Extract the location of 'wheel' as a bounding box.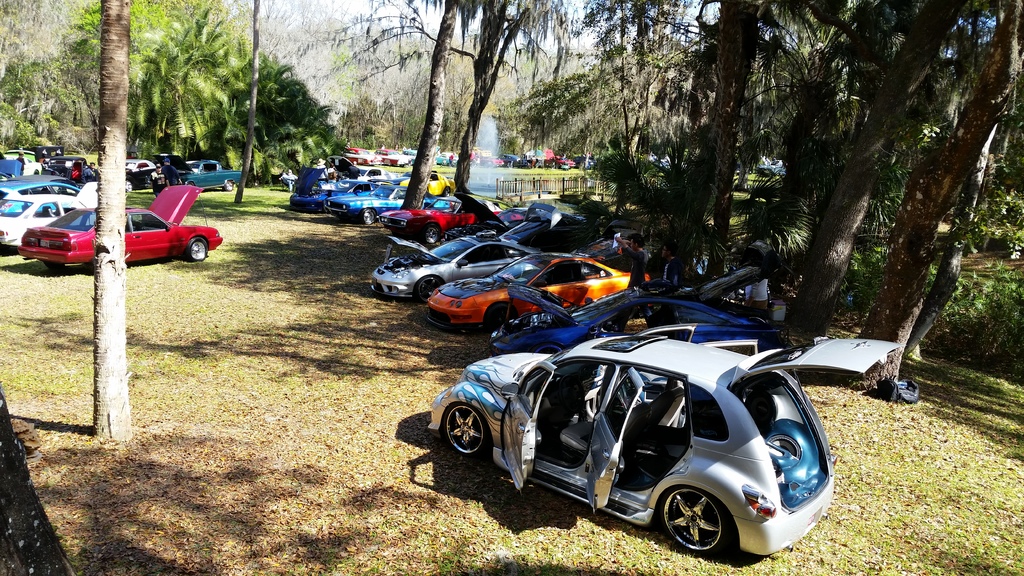
crop(423, 221, 444, 243).
